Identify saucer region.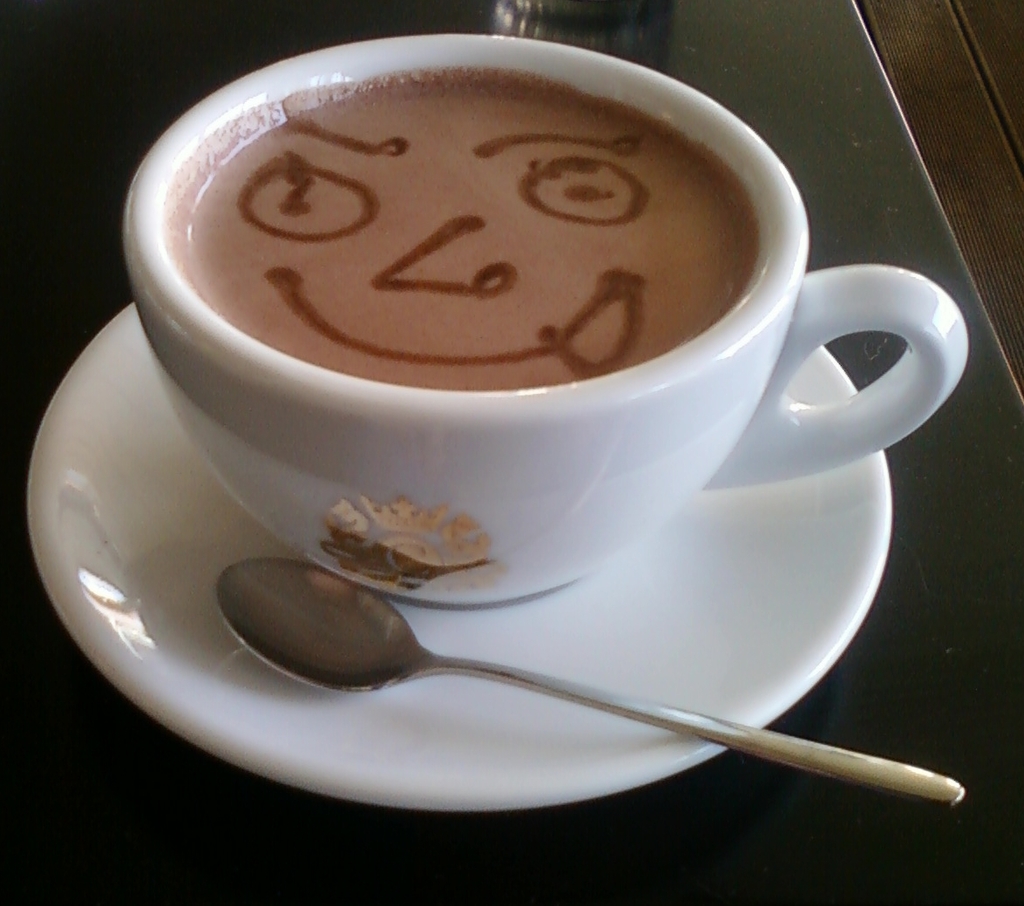
Region: [left=30, top=304, right=901, bottom=814].
